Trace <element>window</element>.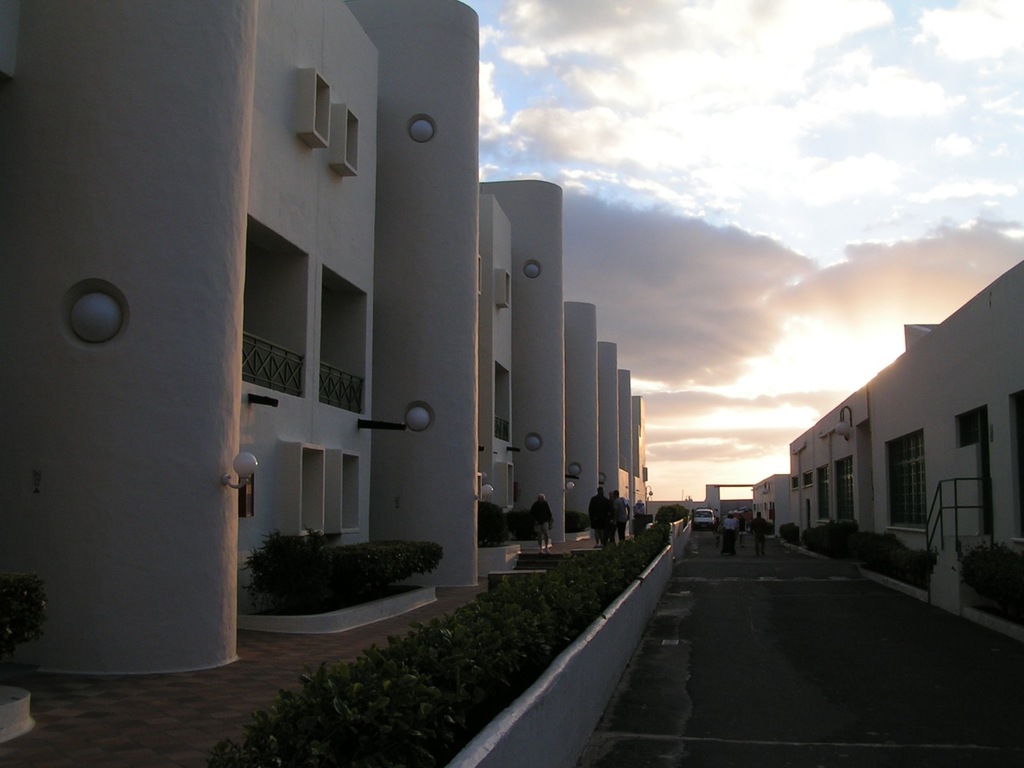
Traced to [295, 71, 330, 147].
